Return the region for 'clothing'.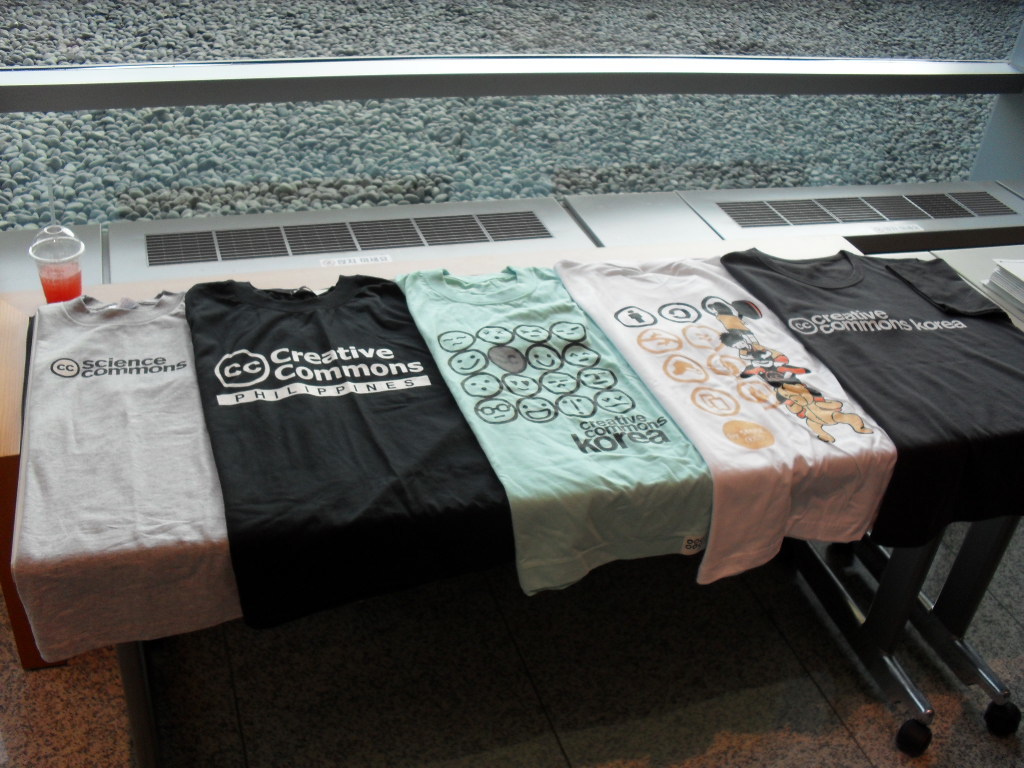
box=[35, 292, 256, 664].
